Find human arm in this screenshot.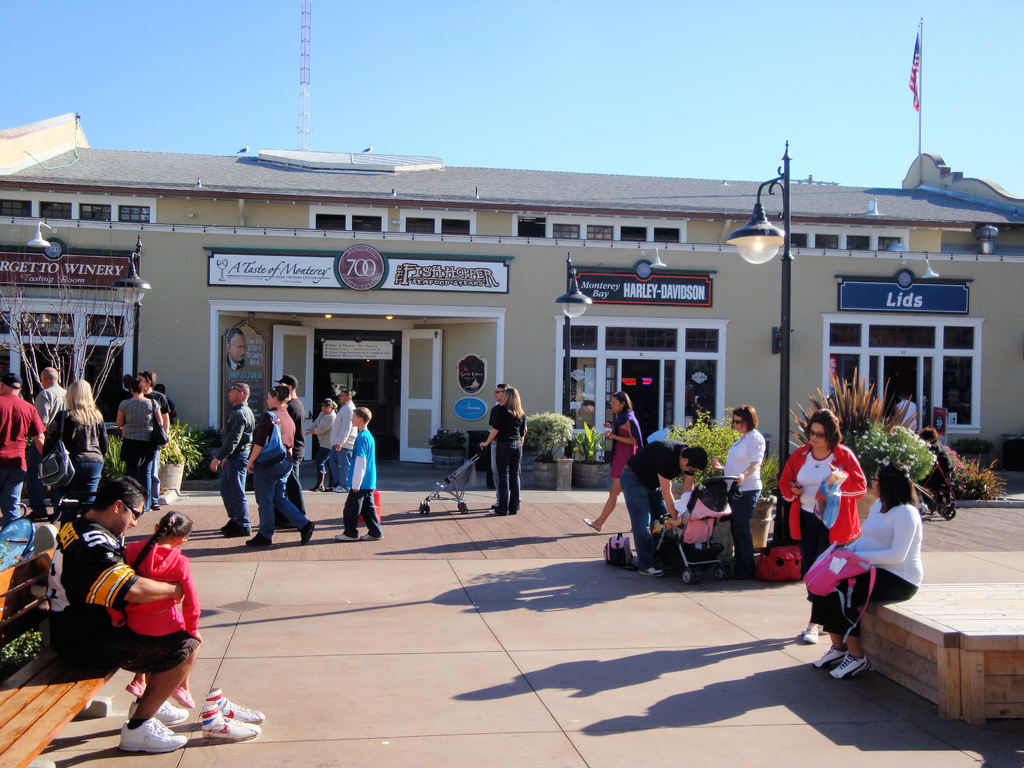
The bounding box for human arm is Rect(177, 563, 206, 640).
